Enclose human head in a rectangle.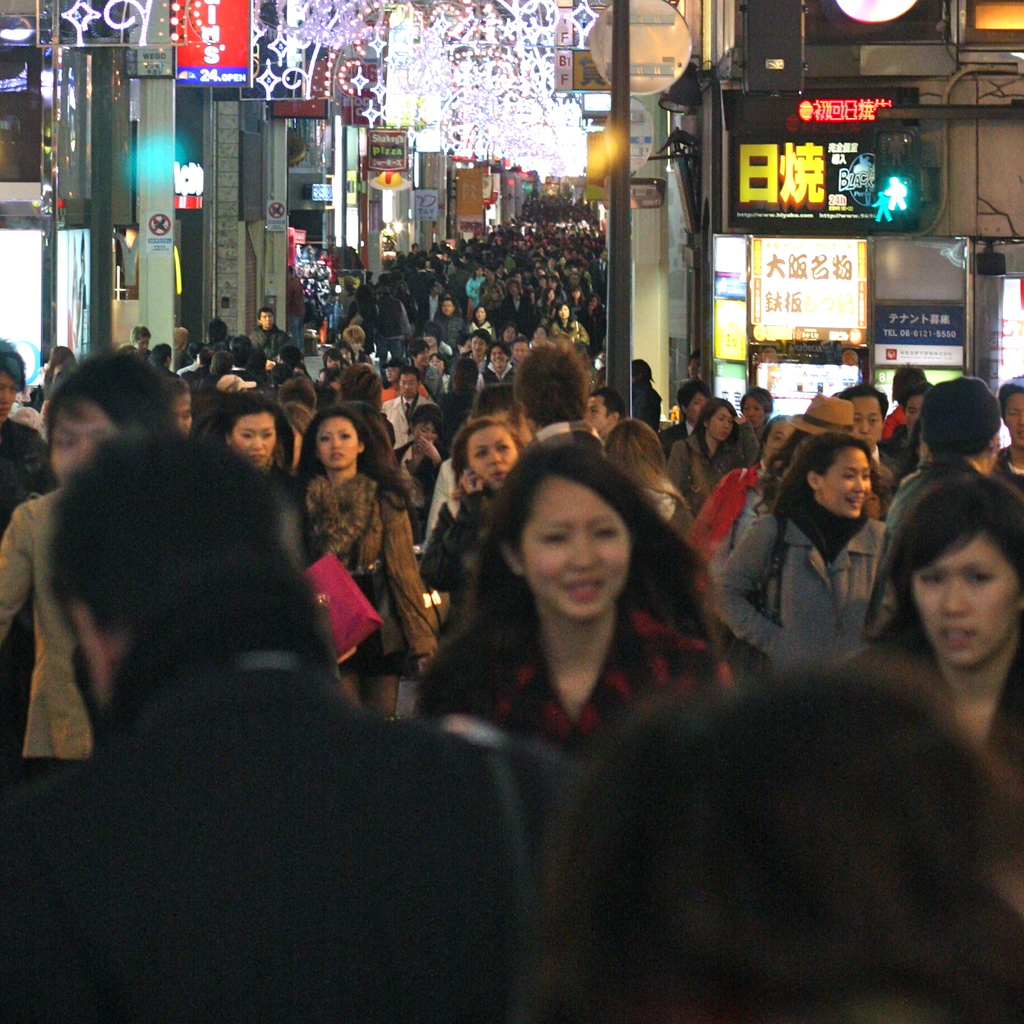
select_region(307, 410, 369, 475).
